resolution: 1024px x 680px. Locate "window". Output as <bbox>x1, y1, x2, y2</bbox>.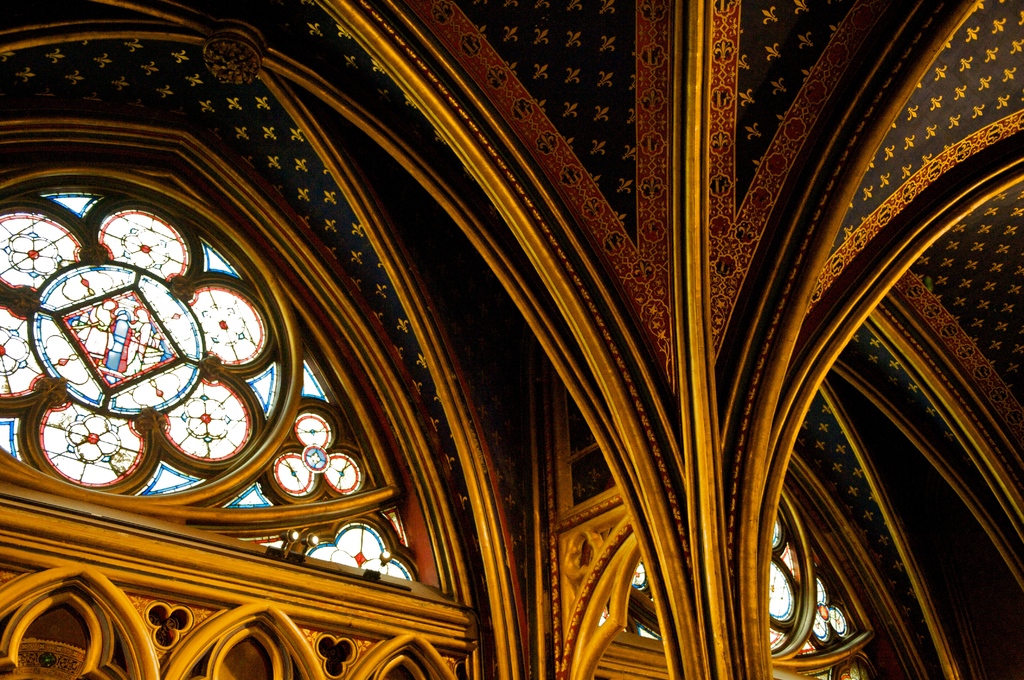
<bbox>602, 493, 876, 679</bbox>.
